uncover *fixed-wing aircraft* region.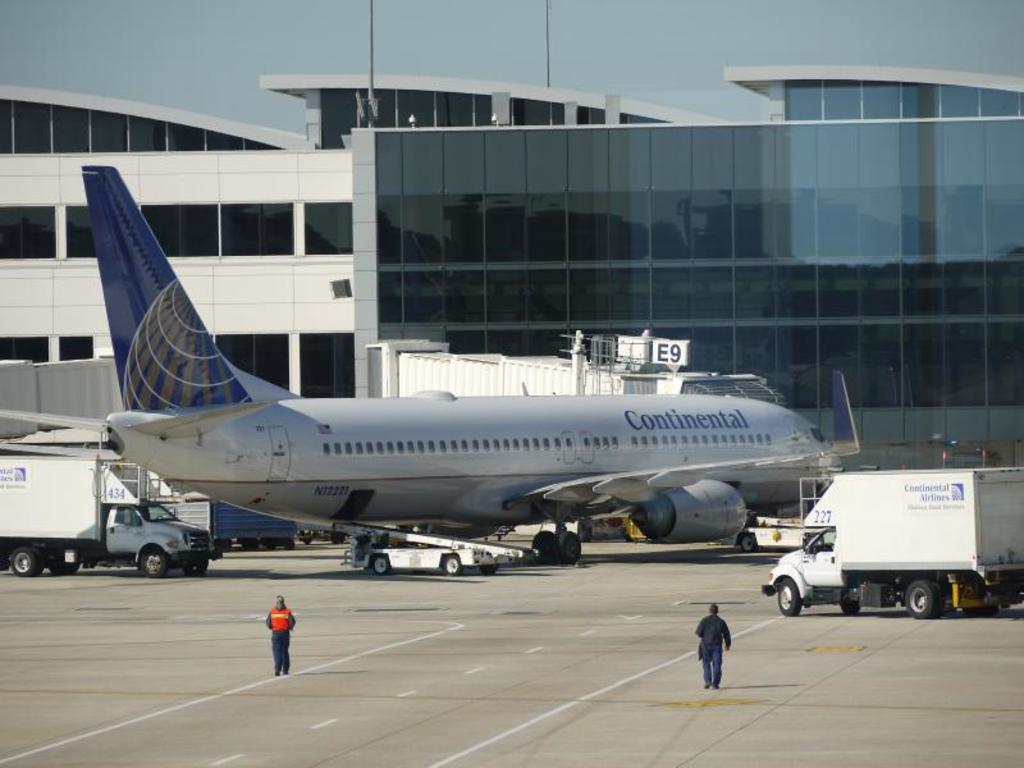
Uncovered: [x1=0, y1=159, x2=828, y2=572].
